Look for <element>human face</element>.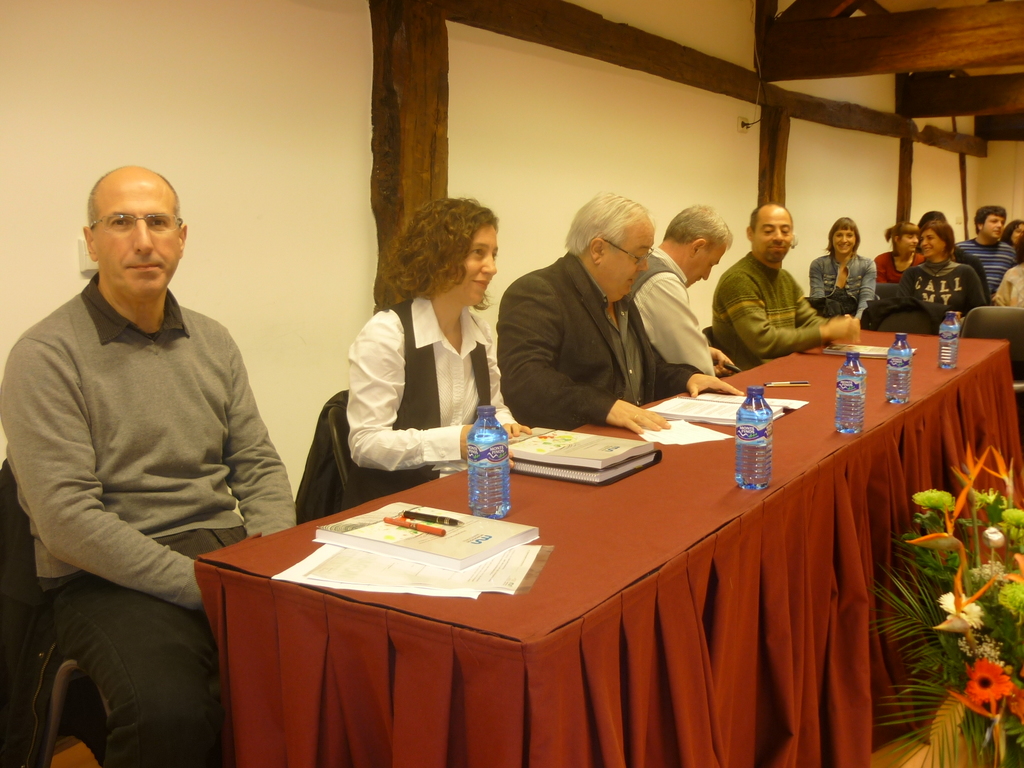
Found: 755:203:788:259.
